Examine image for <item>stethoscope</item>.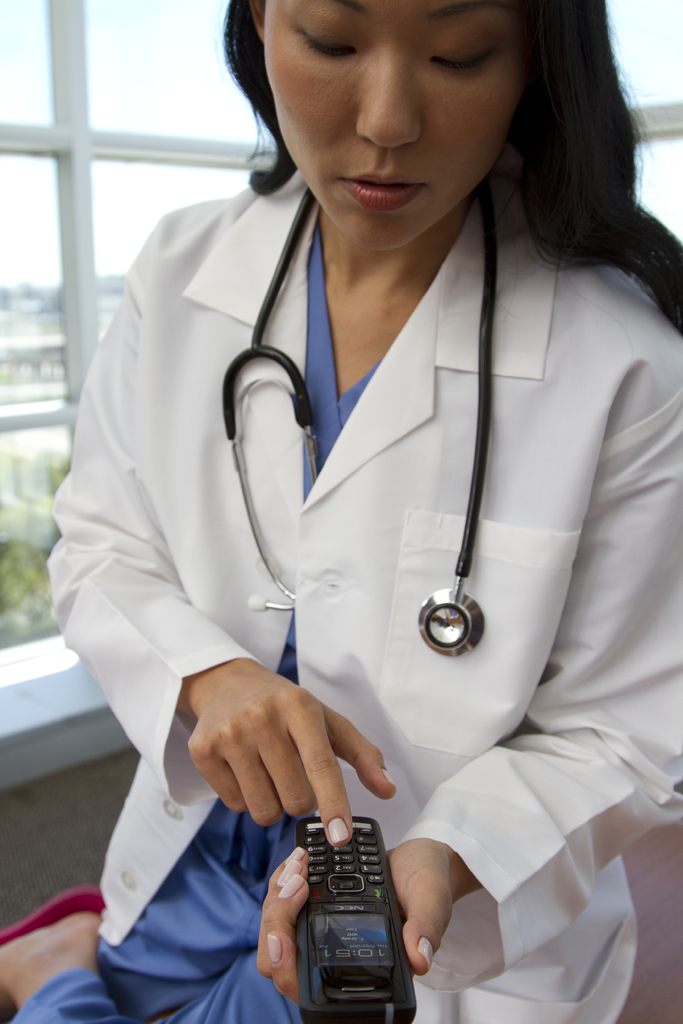
Examination result: pyautogui.locateOnScreen(218, 182, 500, 659).
